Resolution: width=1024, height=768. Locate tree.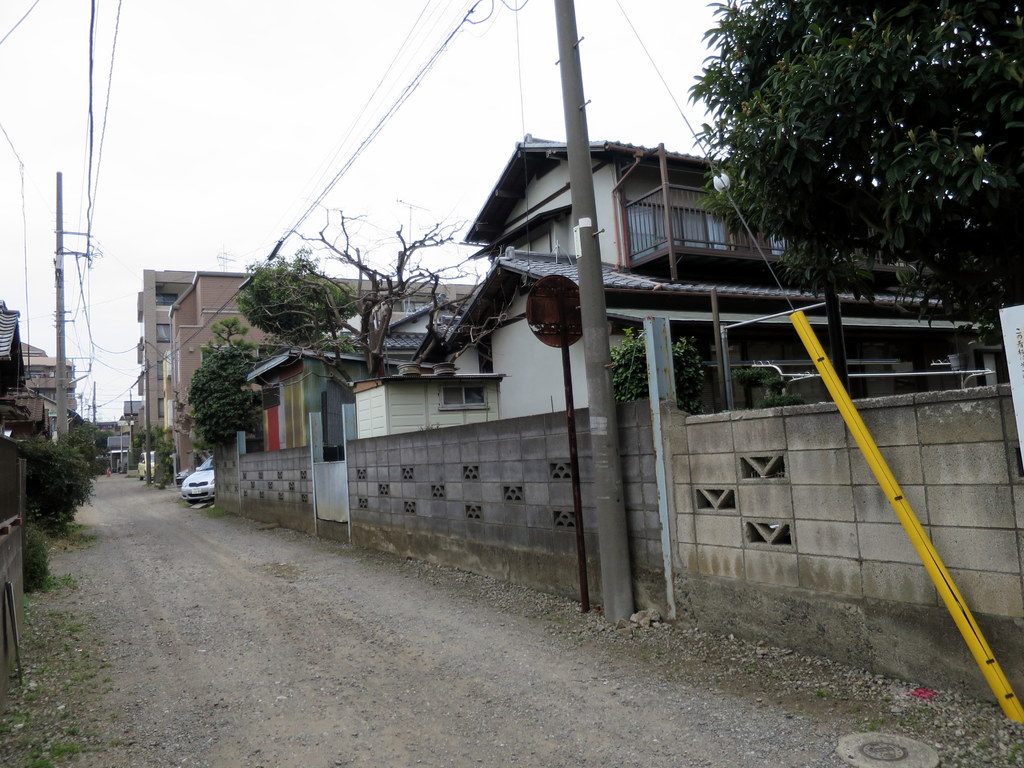
BBox(684, 5, 999, 312).
